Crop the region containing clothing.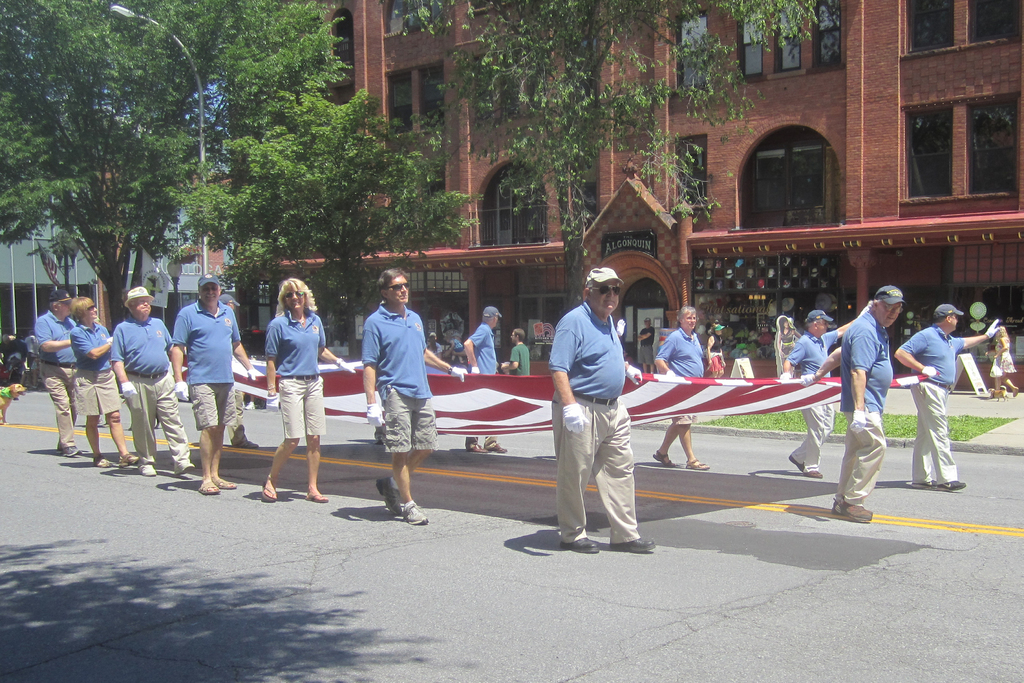
Crop region: 509,347,528,374.
